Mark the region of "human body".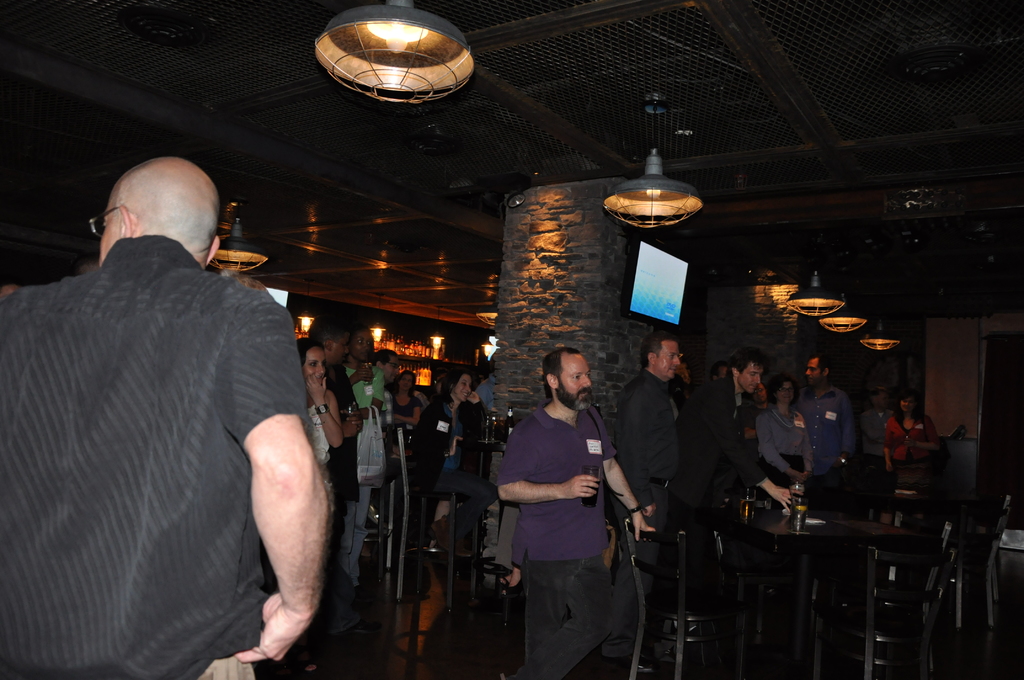
Region: 748 371 810 521.
